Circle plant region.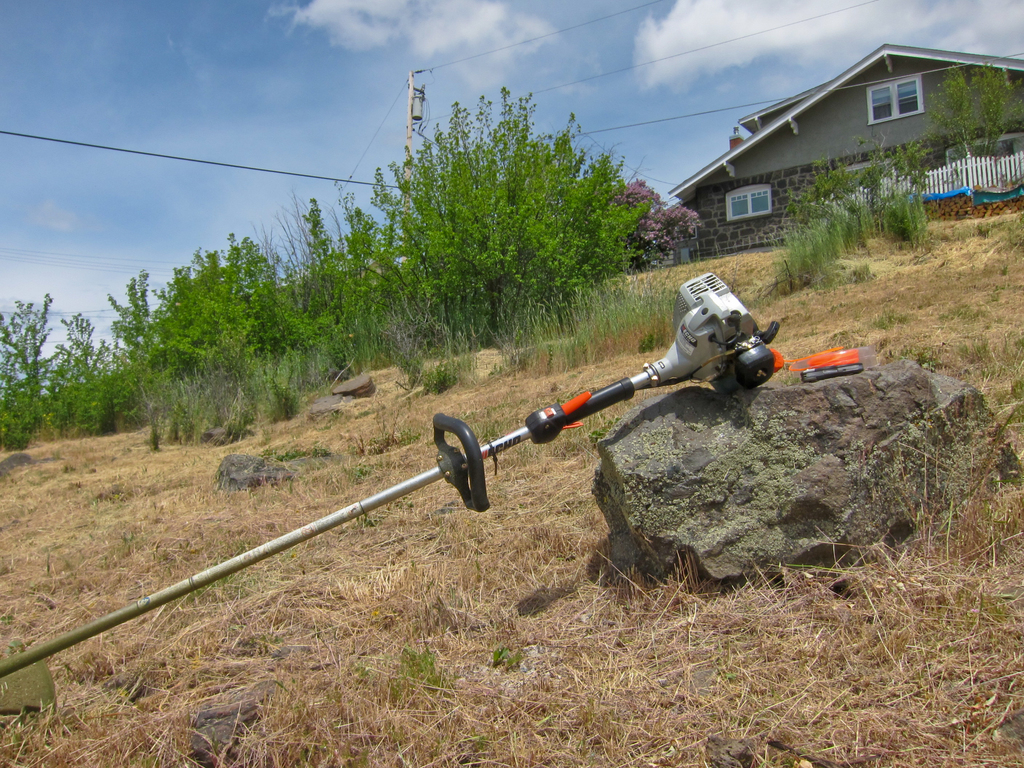
Region: {"x1": 1002, "y1": 269, "x2": 1007, "y2": 276}.
